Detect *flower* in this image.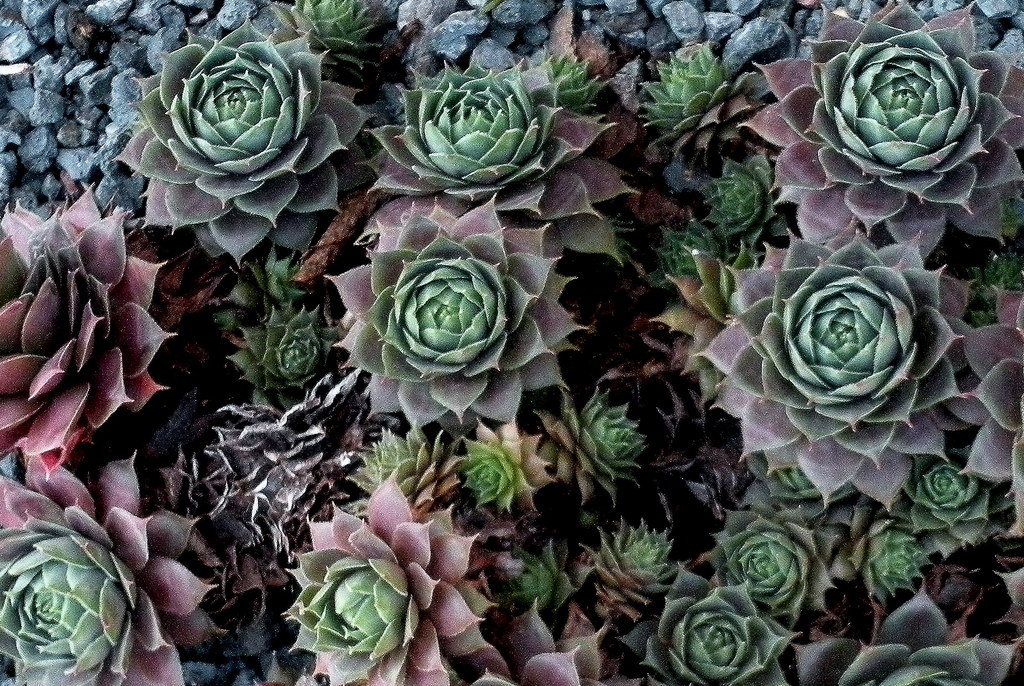
Detection: box(330, 192, 573, 429).
